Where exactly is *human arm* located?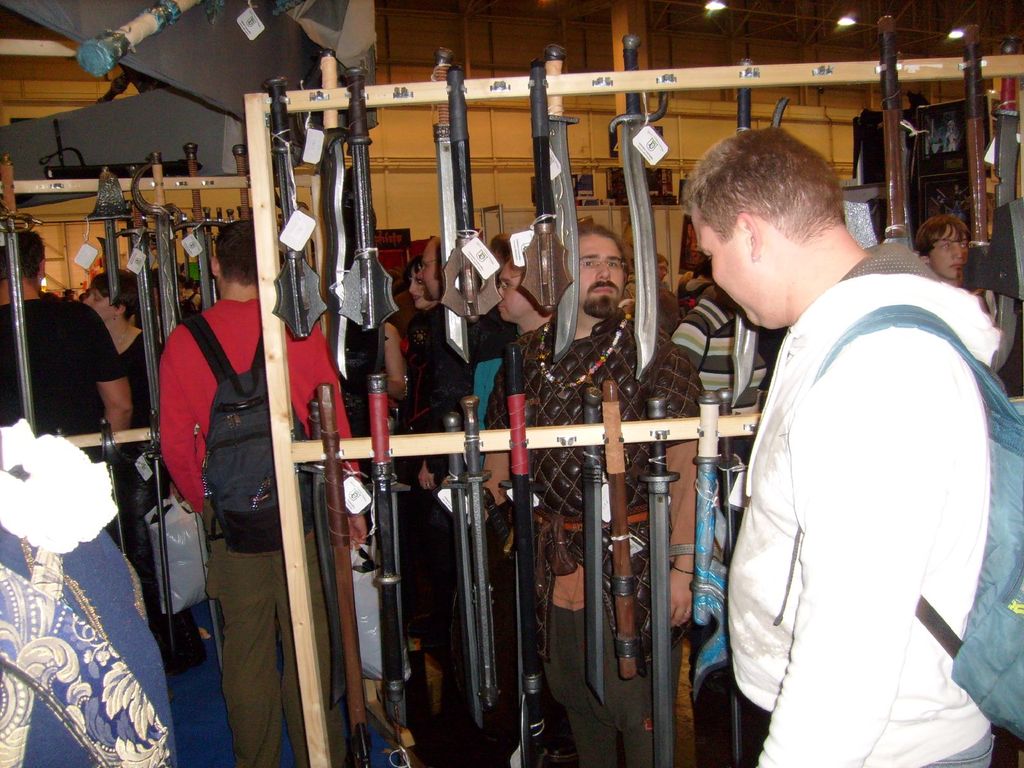
Its bounding box is {"x1": 57, "y1": 314, "x2": 125, "y2": 445}.
